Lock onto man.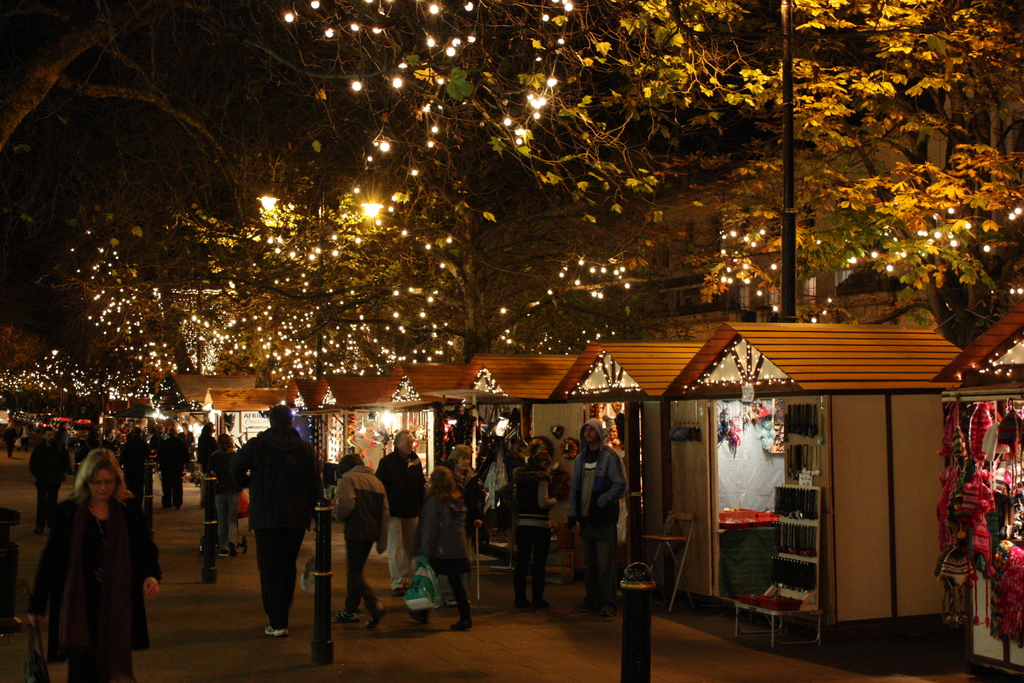
Locked: <box>26,422,73,540</box>.
